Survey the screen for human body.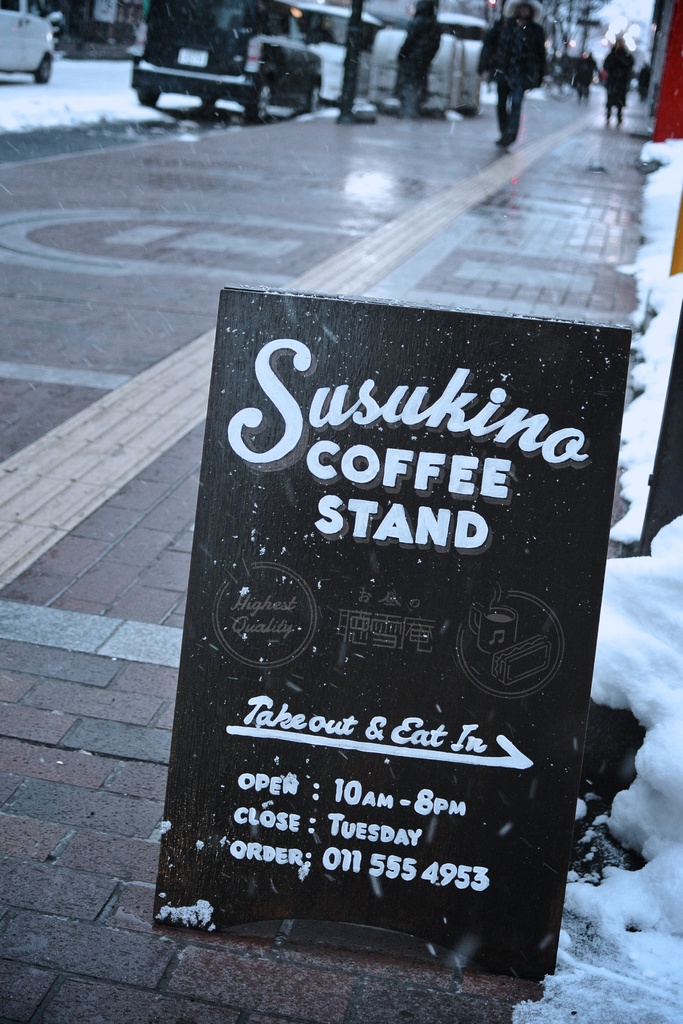
Survey found: <bbox>574, 52, 600, 95</bbox>.
